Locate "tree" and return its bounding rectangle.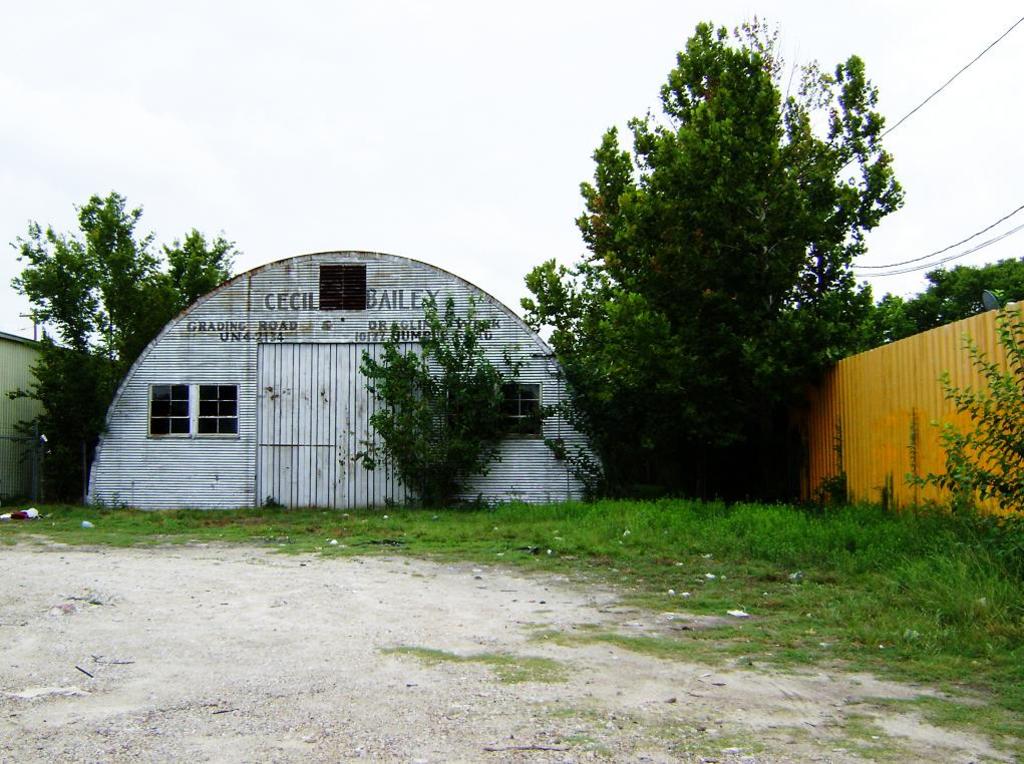
box(0, 179, 253, 512).
